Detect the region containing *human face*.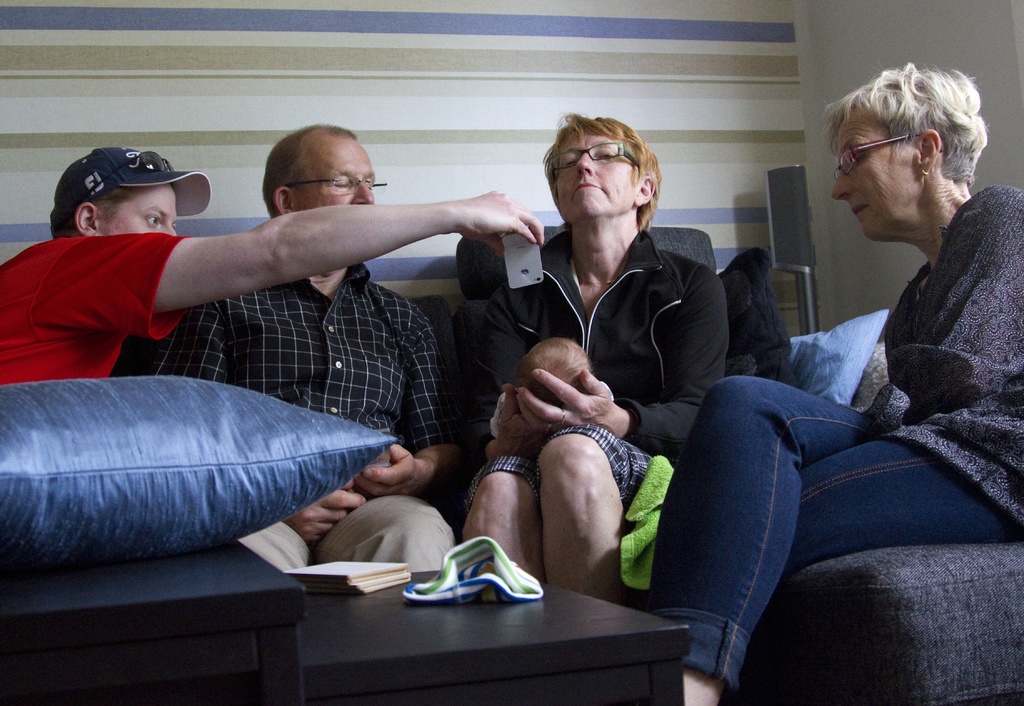
rect(107, 185, 176, 234).
